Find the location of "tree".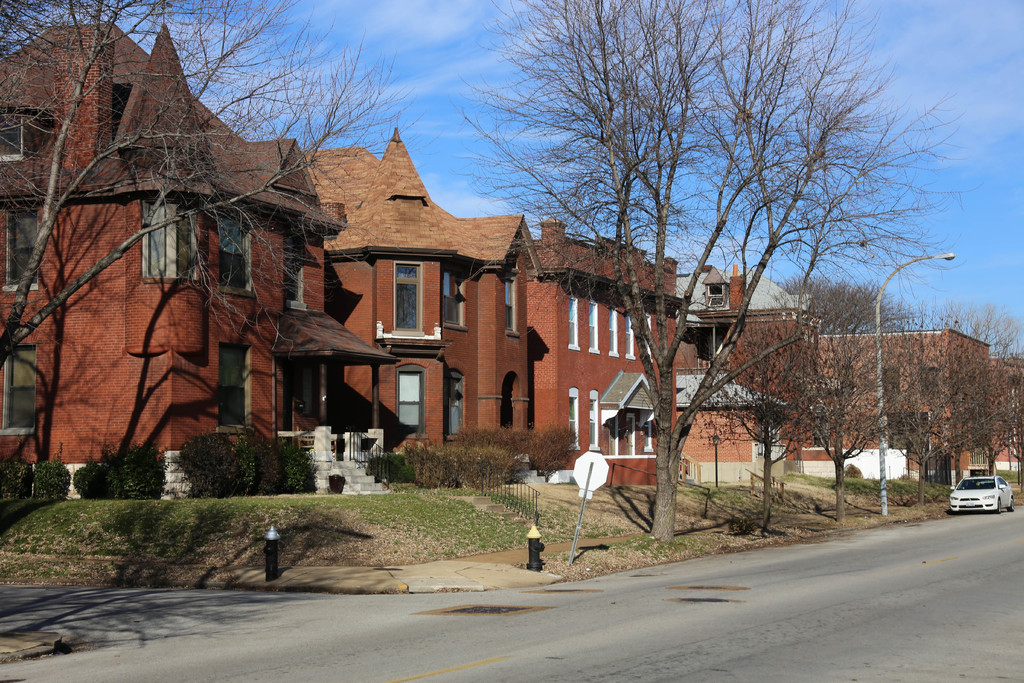
Location: detection(443, 0, 990, 552).
